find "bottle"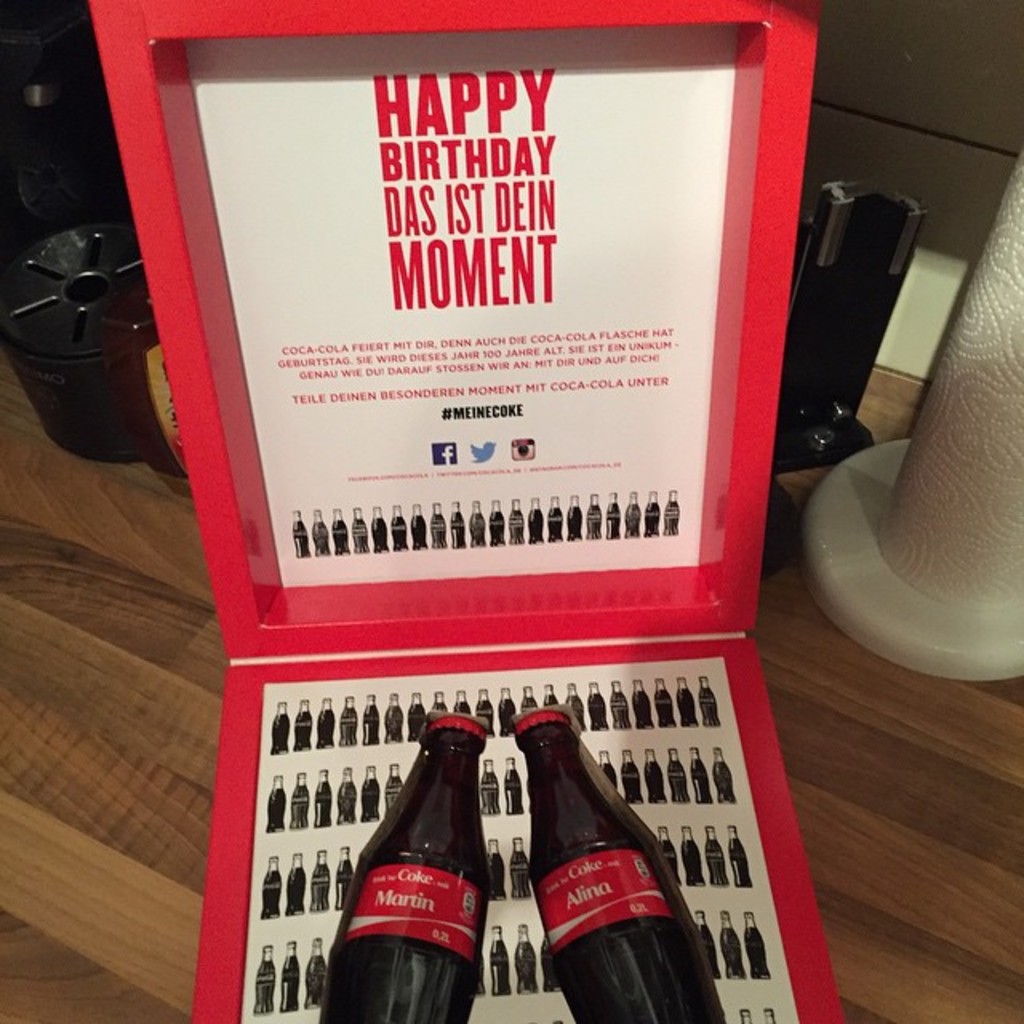
Rect(477, 754, 499, 814)
